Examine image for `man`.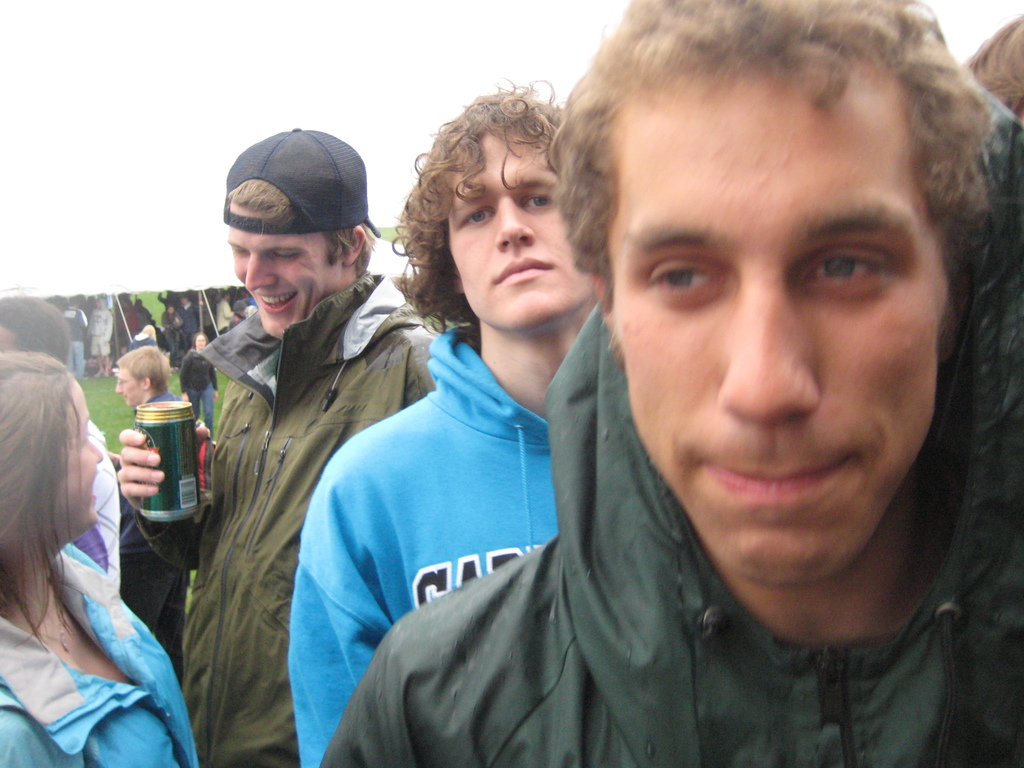
Examination result: 288 75 602 767.
